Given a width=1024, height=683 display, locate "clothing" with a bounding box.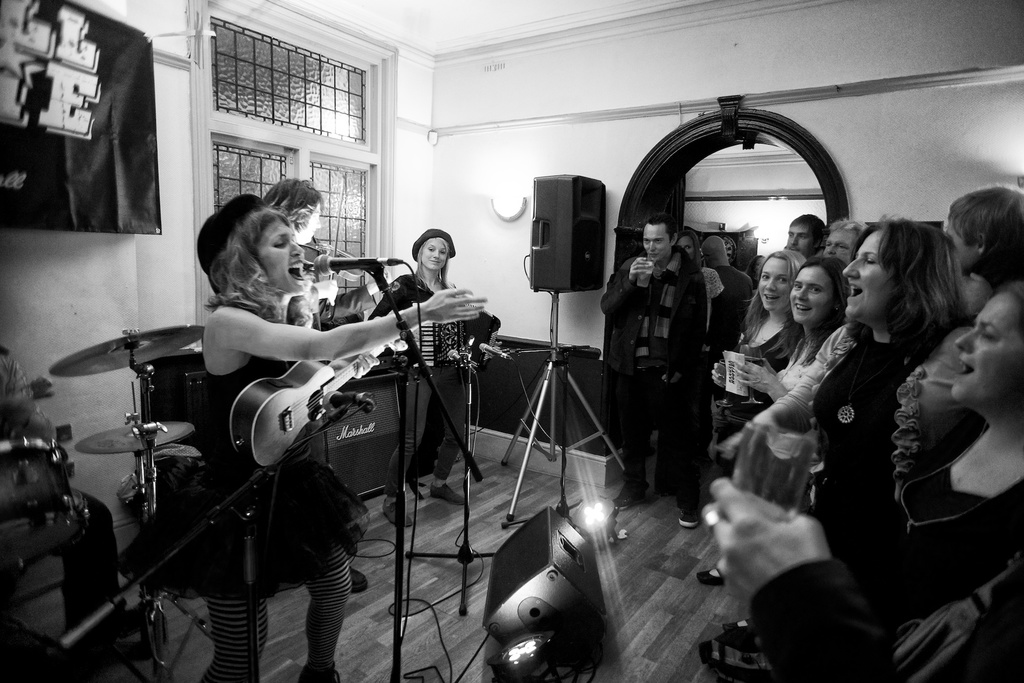
Located: region(707, 314, 824, 482).
